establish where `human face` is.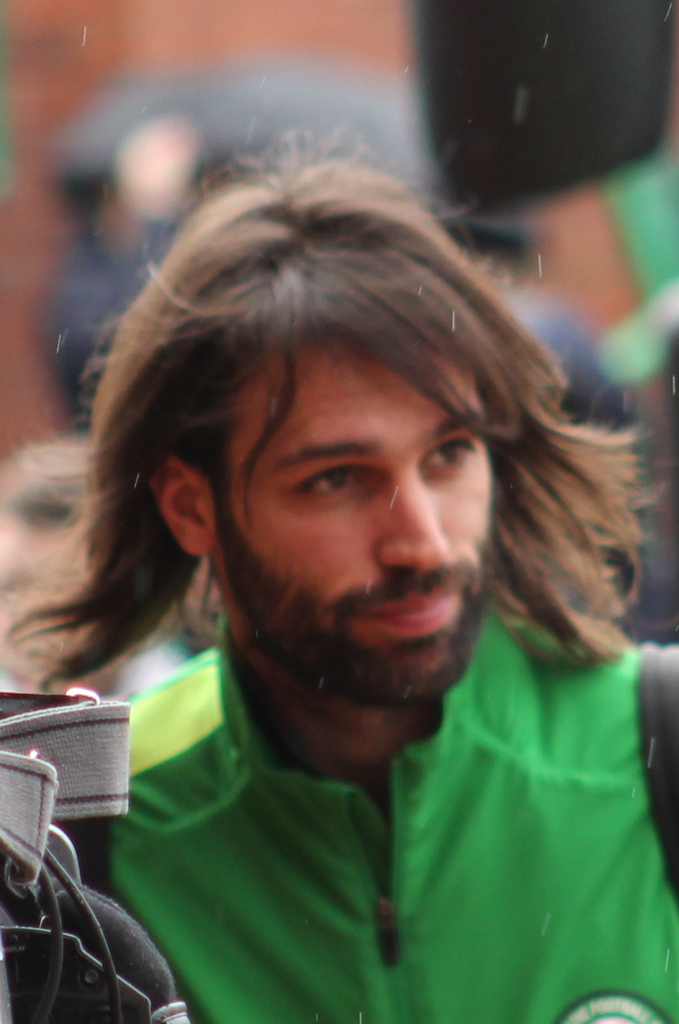
Established at 223:342:495:695.
